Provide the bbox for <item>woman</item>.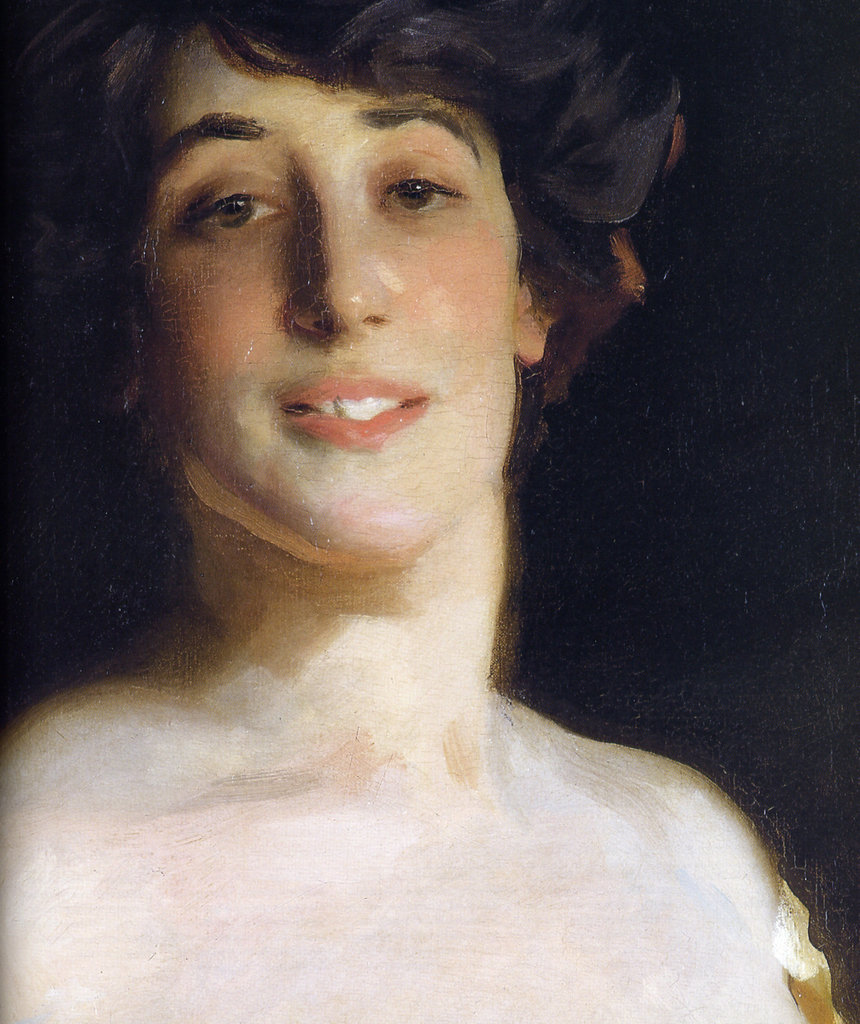
bbox=(0, 0, 847, 1023).
